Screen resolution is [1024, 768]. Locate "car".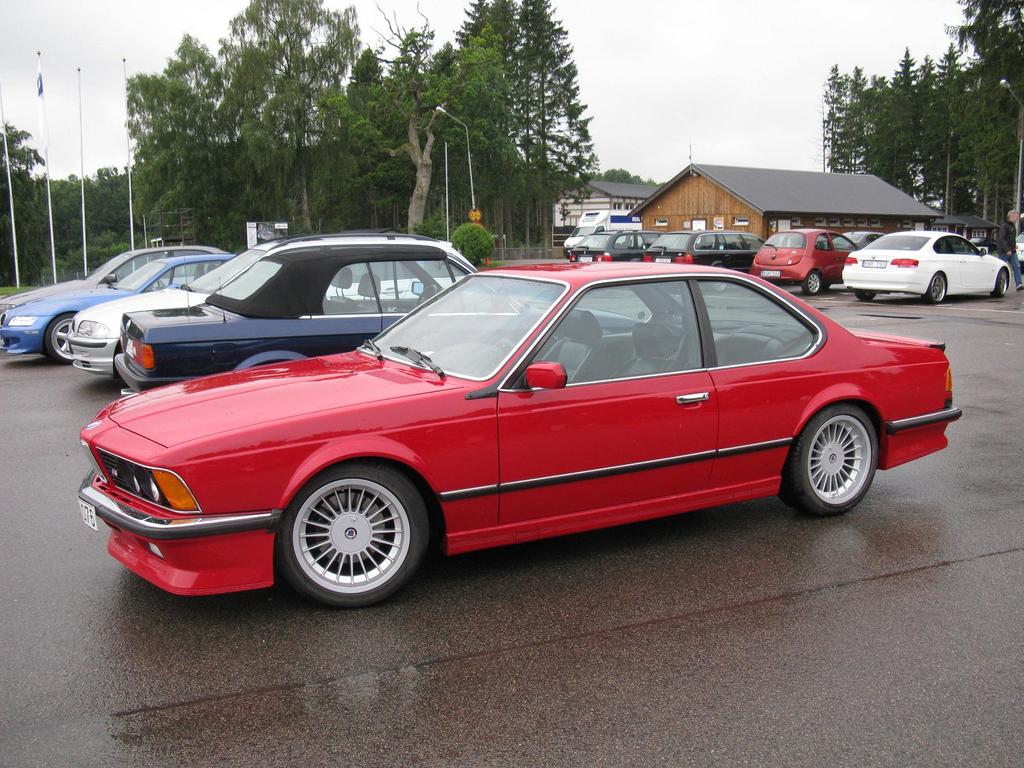
[left=70, top=239, right=488, bottom=387].
